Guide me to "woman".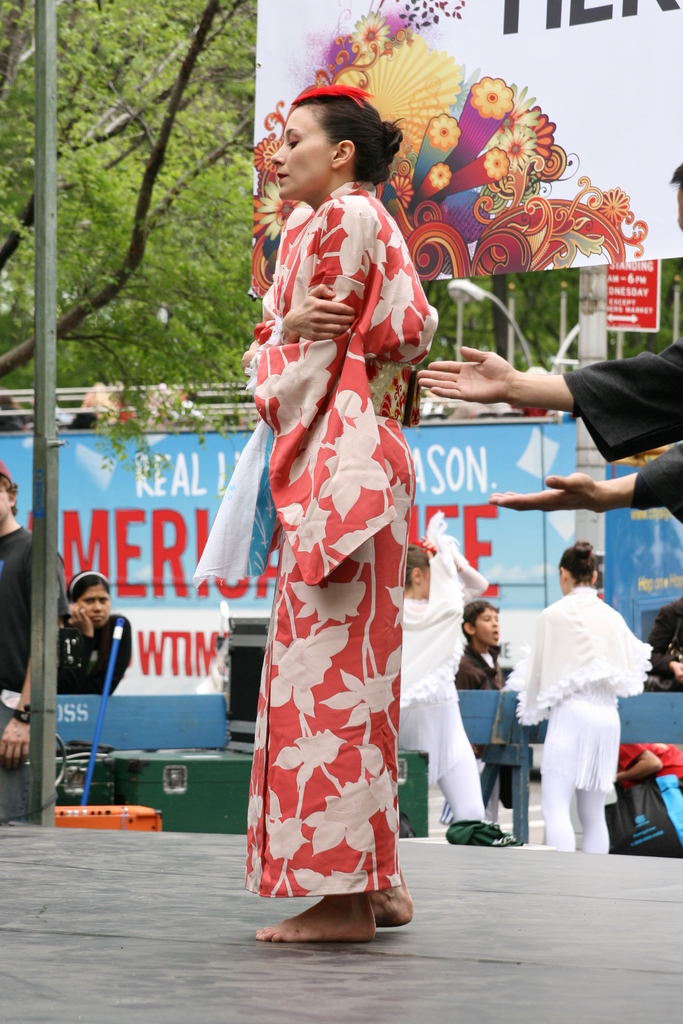
Guidance: region(227, 83, 455, 928).
